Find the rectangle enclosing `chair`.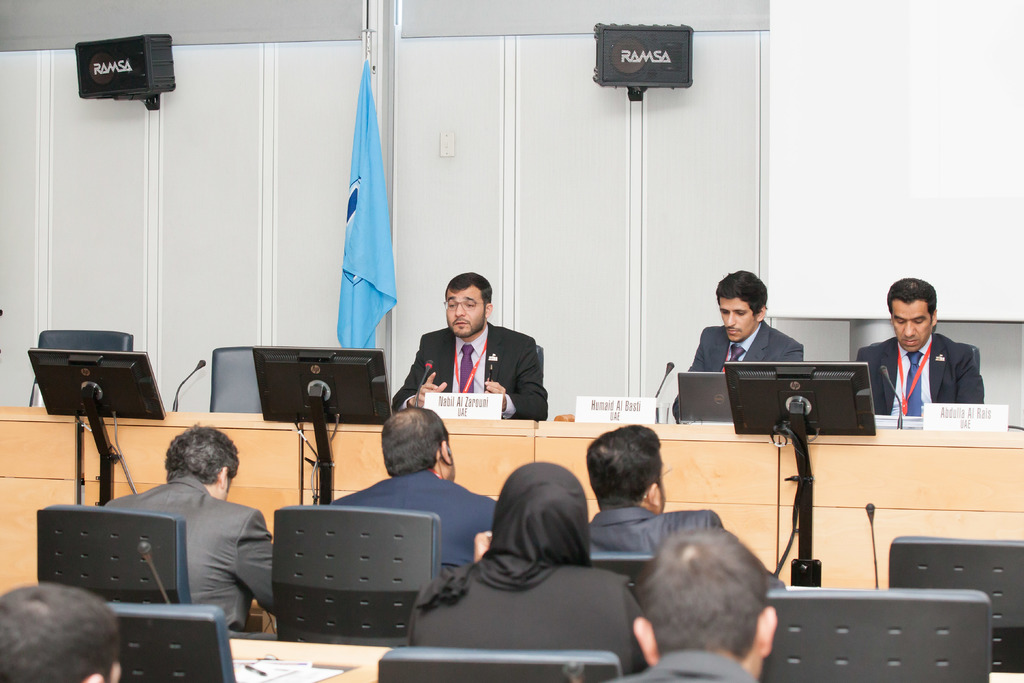
x1=760, y1=588, x2=993, y2=682.
